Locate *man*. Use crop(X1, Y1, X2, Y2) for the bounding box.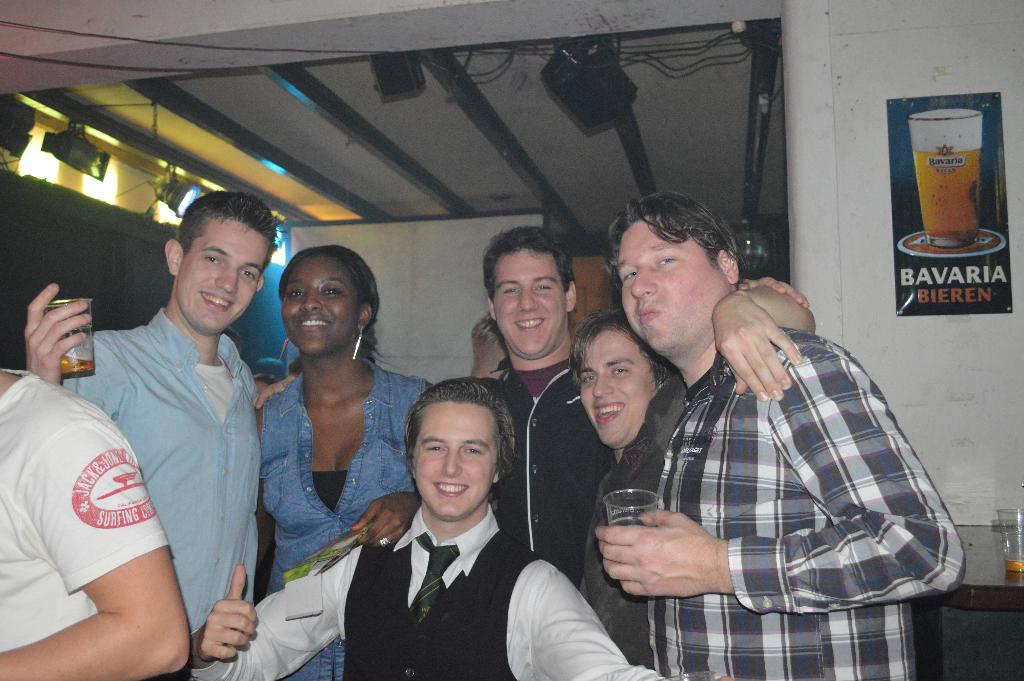
crop(582, 186, 965, 680).
